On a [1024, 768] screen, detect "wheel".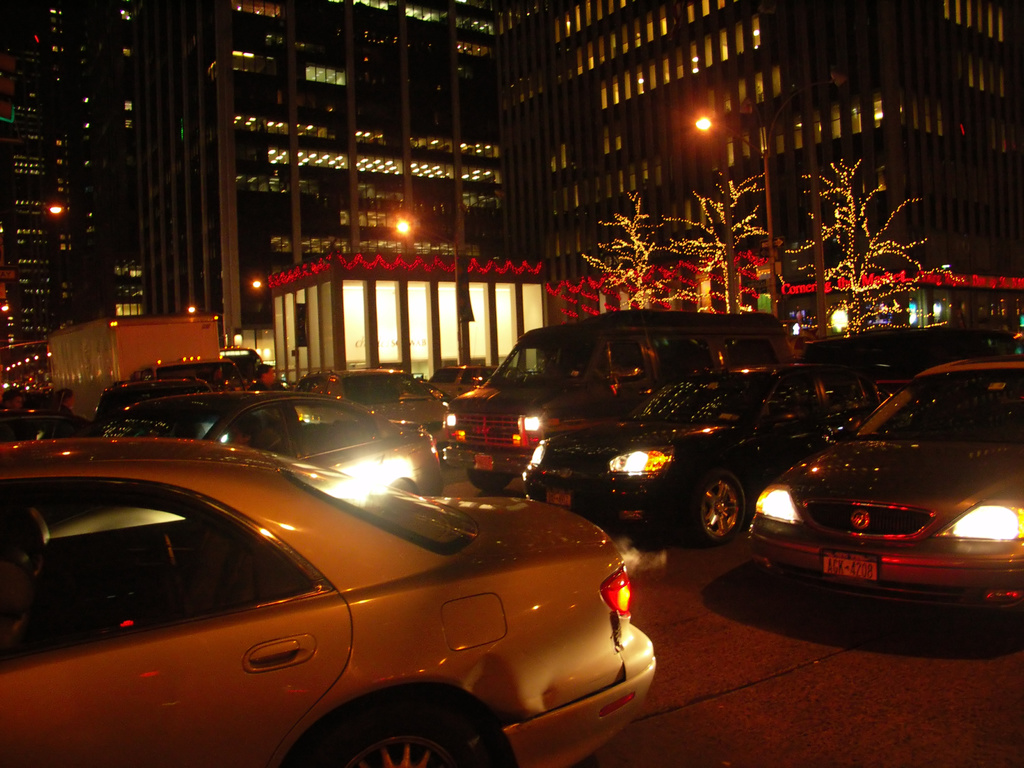
(left=469, top=470, right=516, bottom=491).
